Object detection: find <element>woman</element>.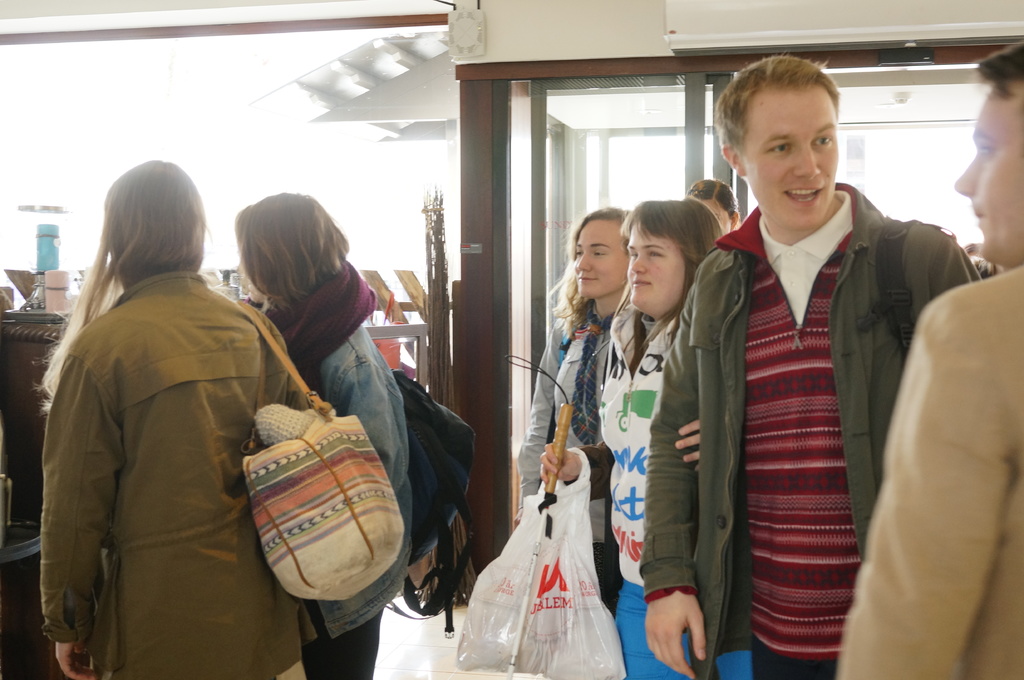
rect(690, 176, 733, 233).
